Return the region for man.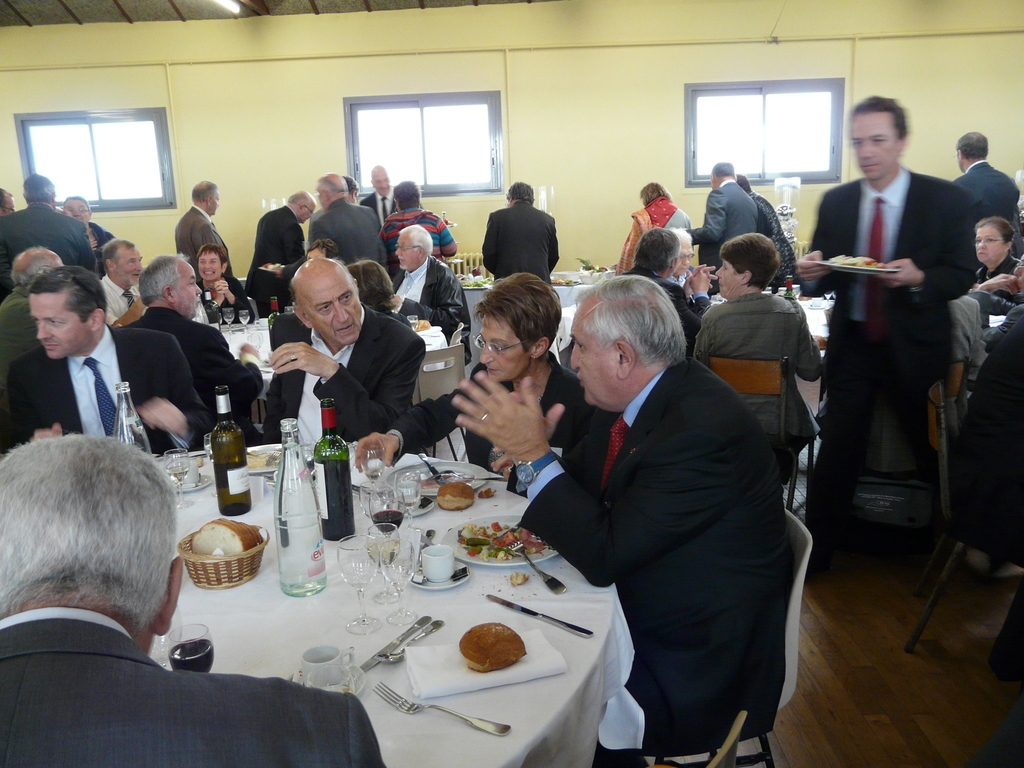
rect(0, 191, 15, 220).
